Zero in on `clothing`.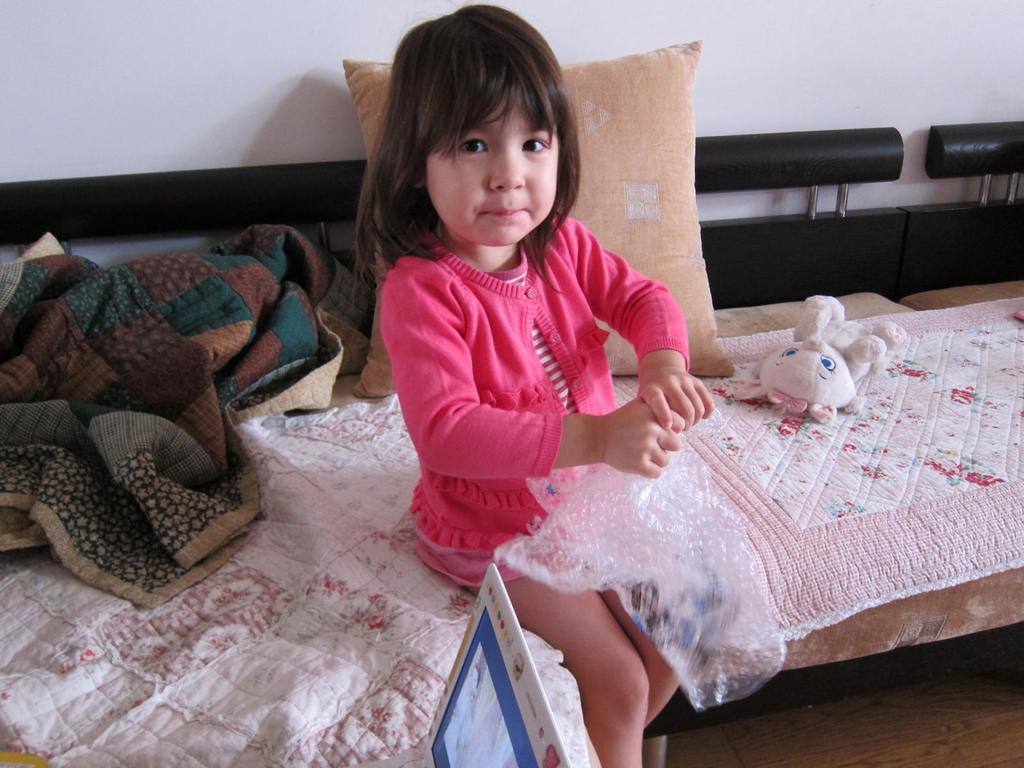
Zeroed in: box=[371, 198, 720, 613].
